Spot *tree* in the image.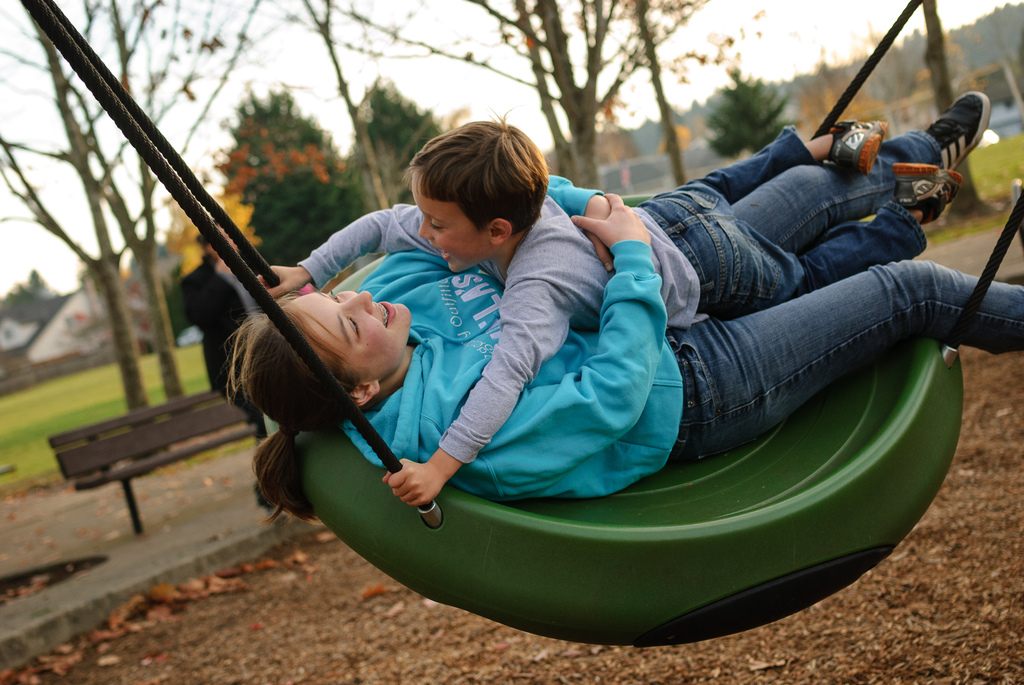
*tree* found at [x1=243, y1=177, x2=373, y2=273].
